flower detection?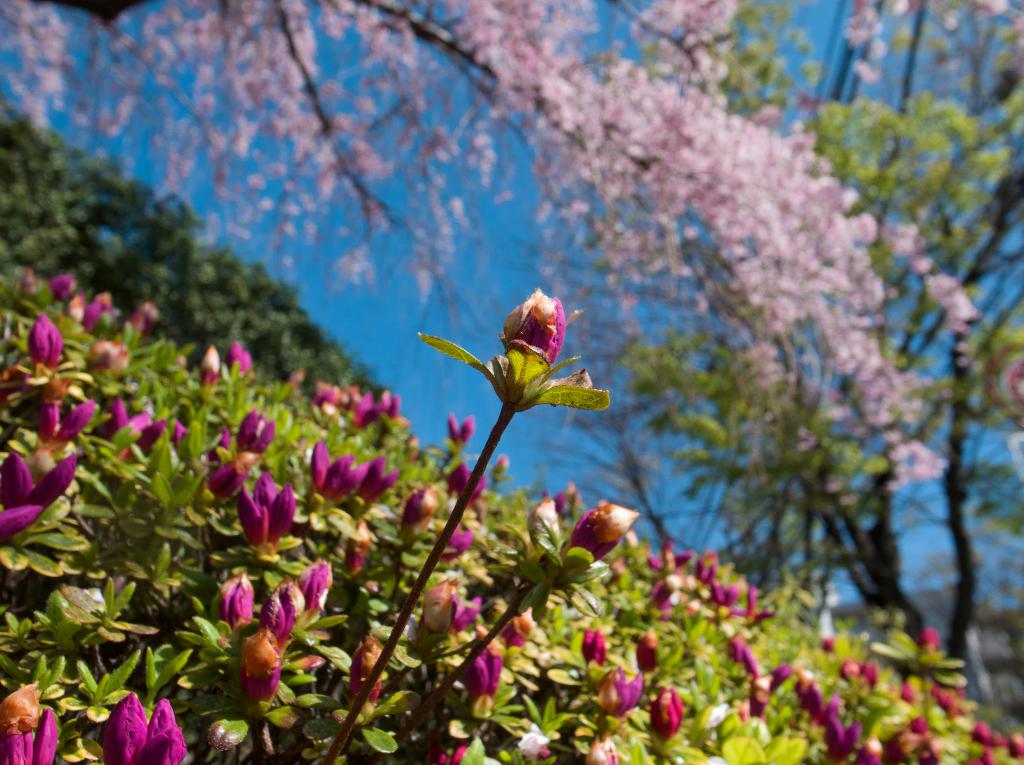
0 707 62 764
